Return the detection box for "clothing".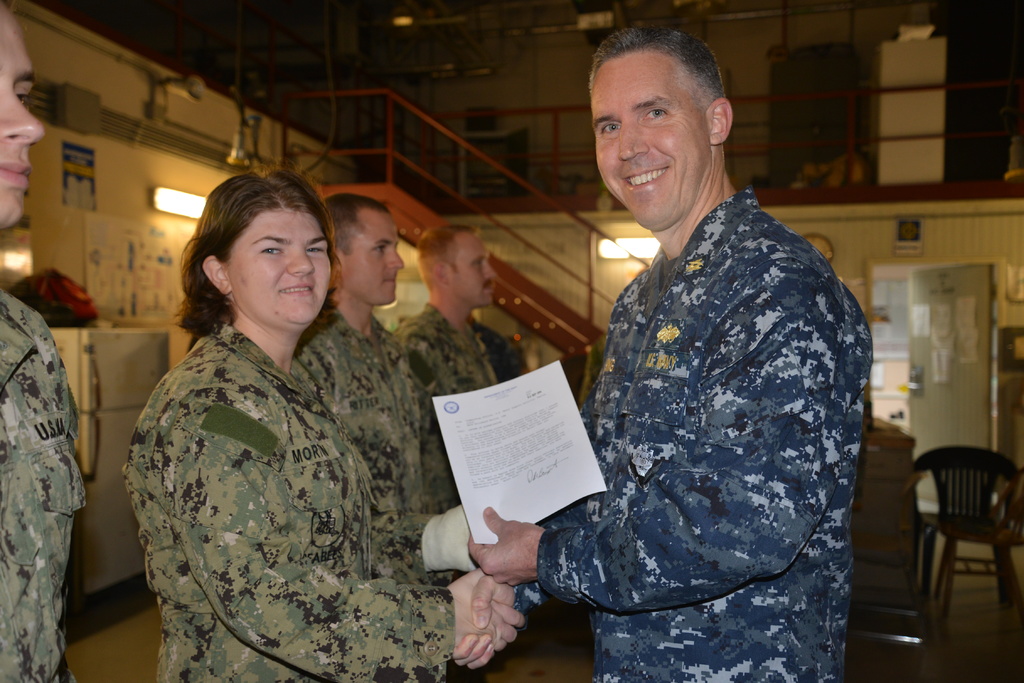
<region>292, 298, 441, 566</region>.
